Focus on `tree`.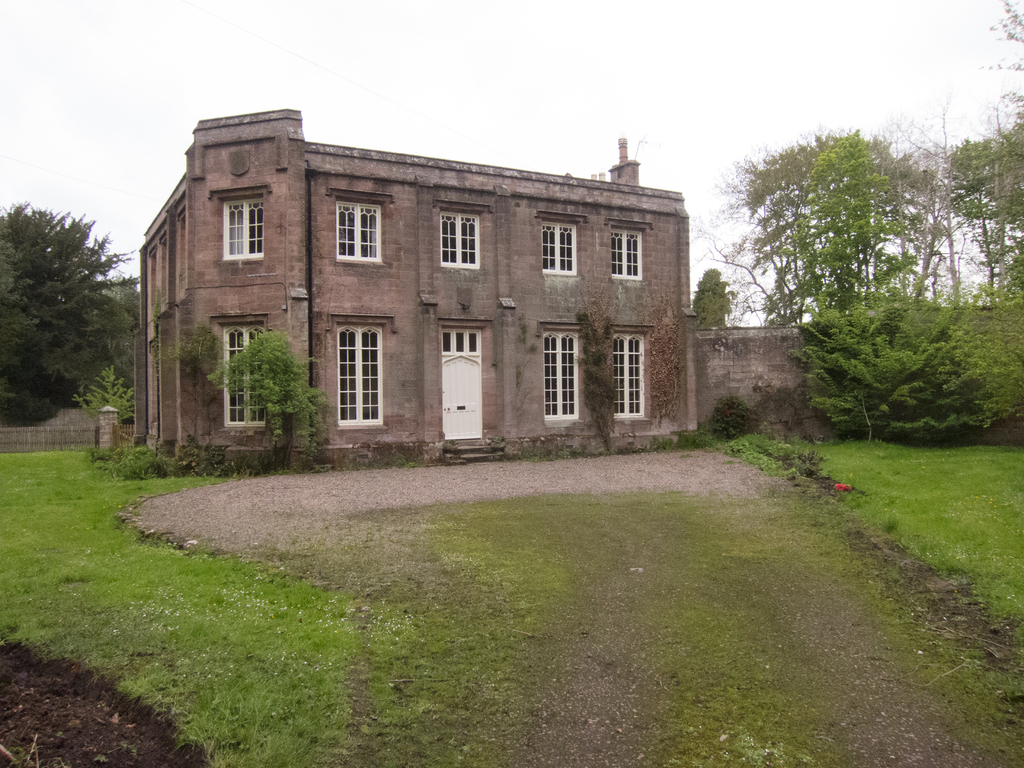
Focused at rect(687, 270, 740, 327).
